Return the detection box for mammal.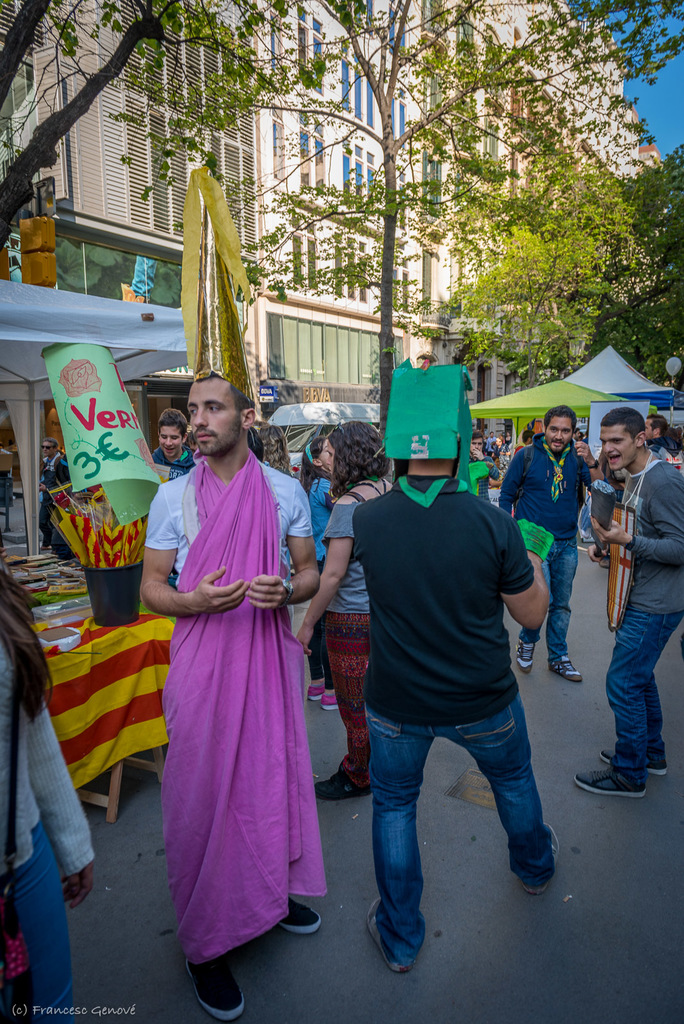
pyautogui.locateOnScreen(592, 406, 683, 794).
